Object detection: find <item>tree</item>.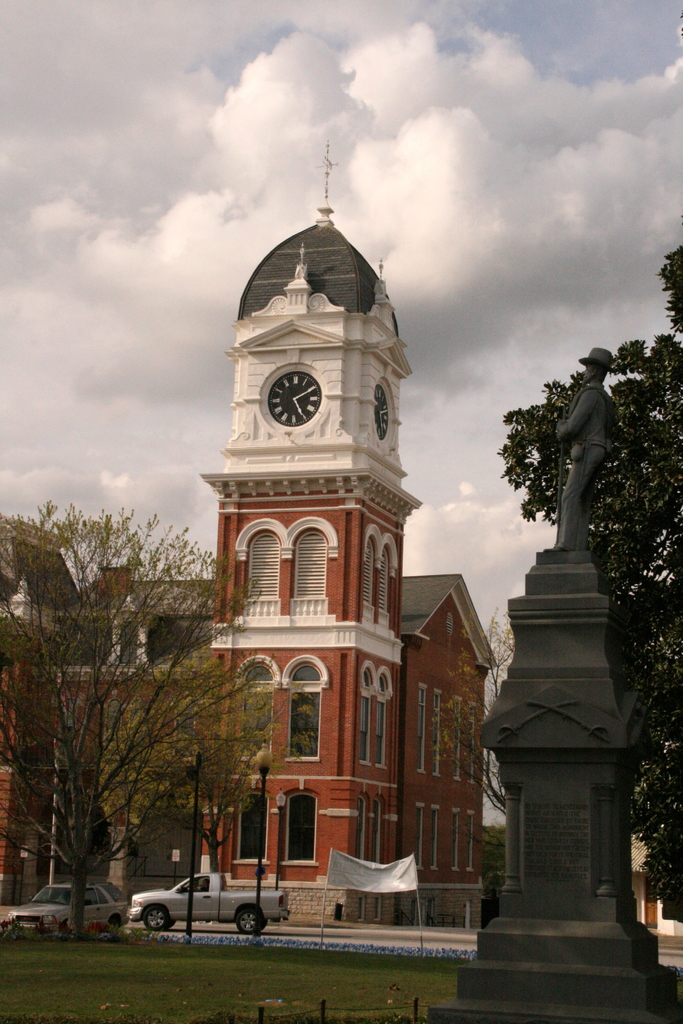
x1=434 y1=602 x2=514 y2=814.
